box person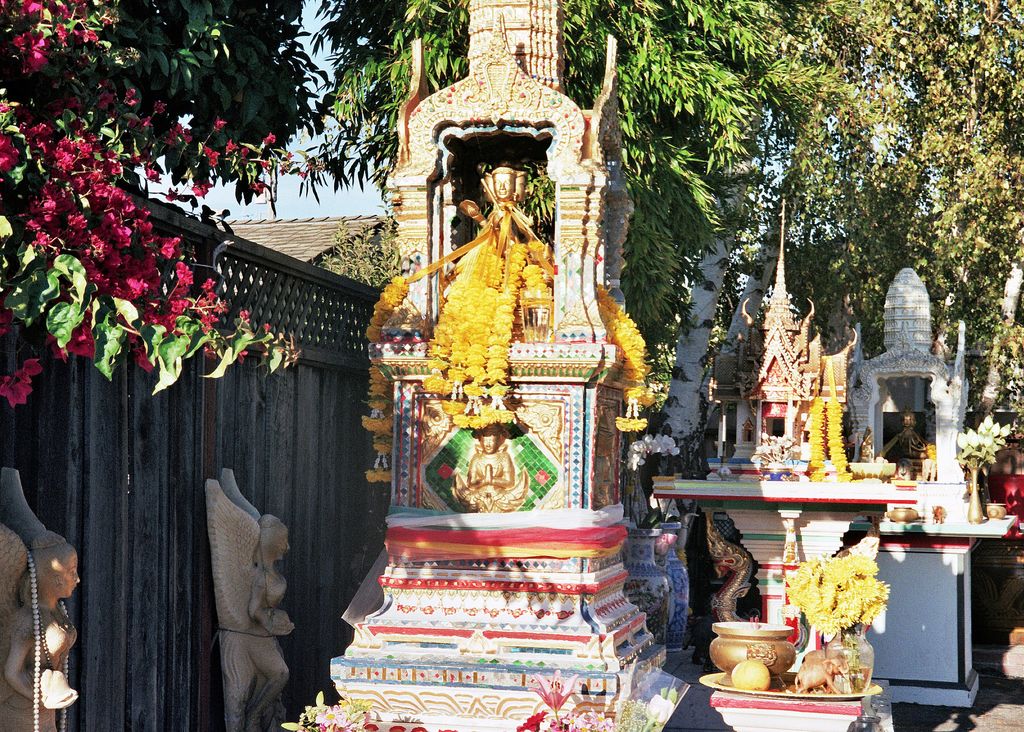
bbox=[892, 405, 926, 456]
